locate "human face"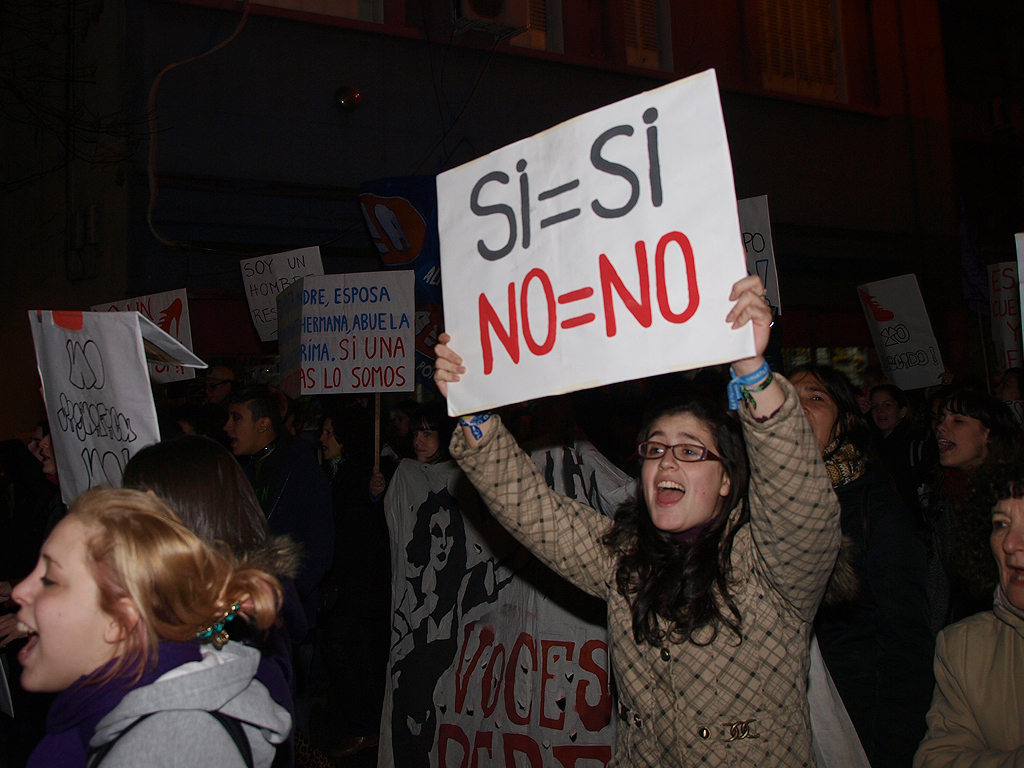
rect(321, 418, 342, 459)
